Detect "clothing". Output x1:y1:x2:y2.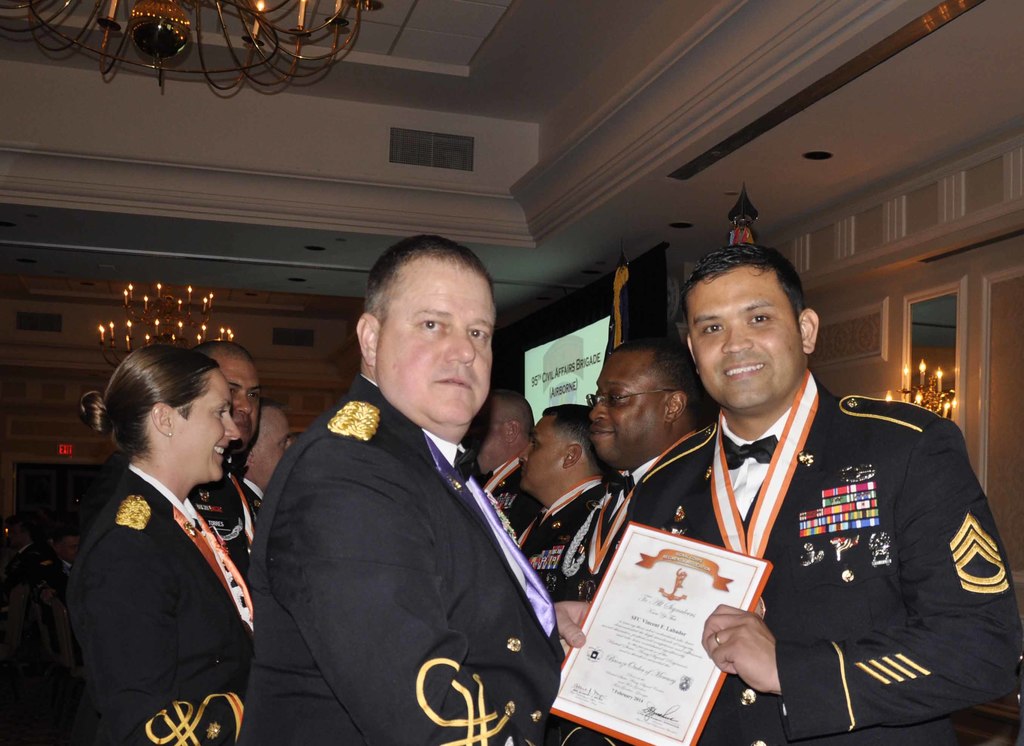
236:373:630:745.
